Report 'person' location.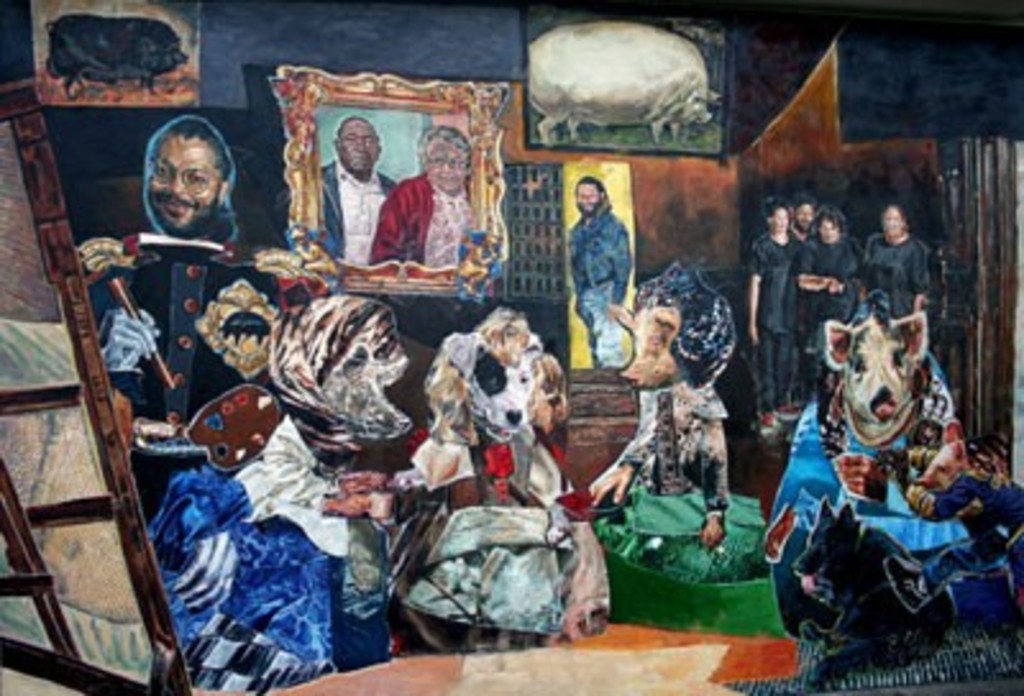
Report: crop(566, 161, 637, 358).
